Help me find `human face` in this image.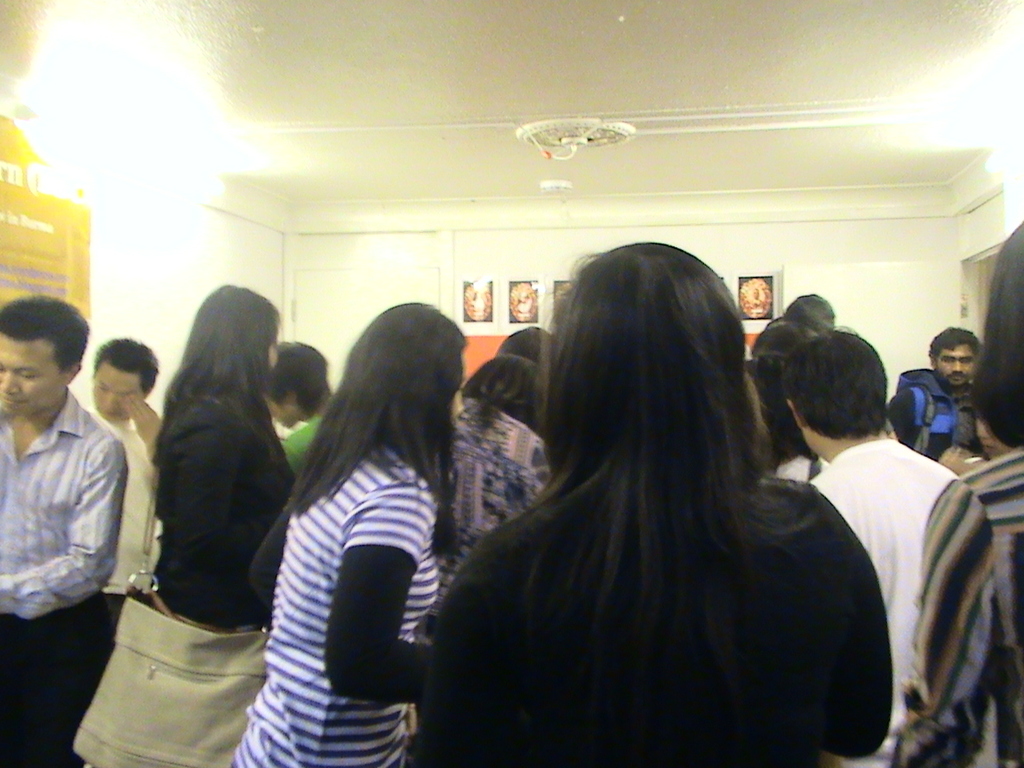
Found it: left=92, top=367, right=153, bottom=422.
